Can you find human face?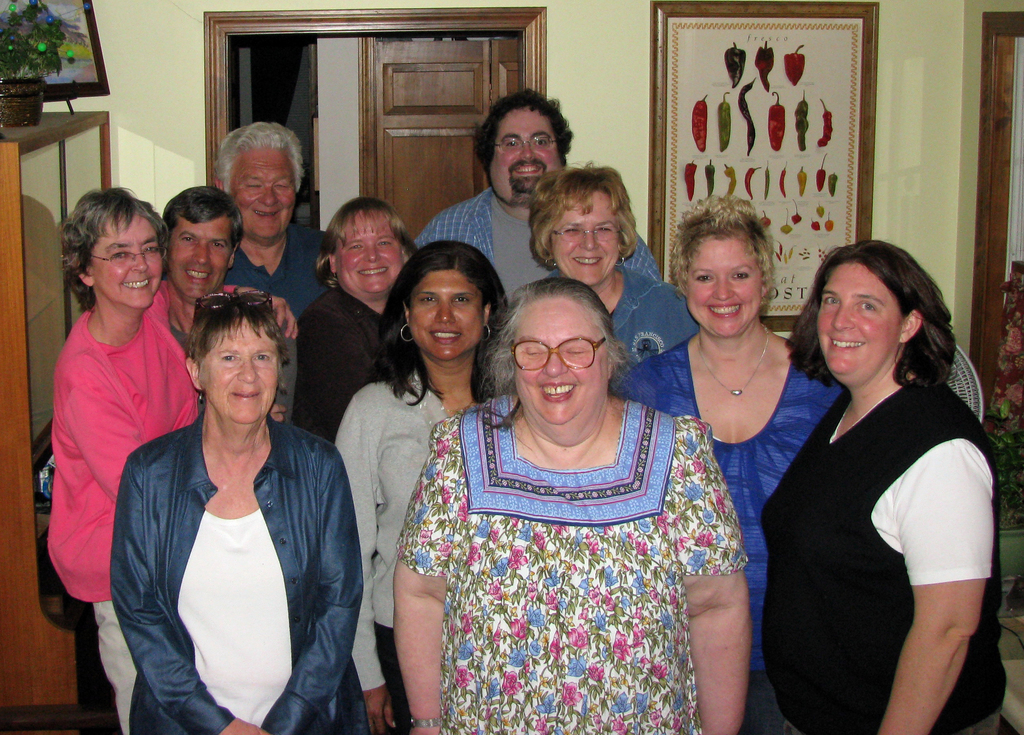
Yes, bounding box: select_region(547, 196, 623, 290).
